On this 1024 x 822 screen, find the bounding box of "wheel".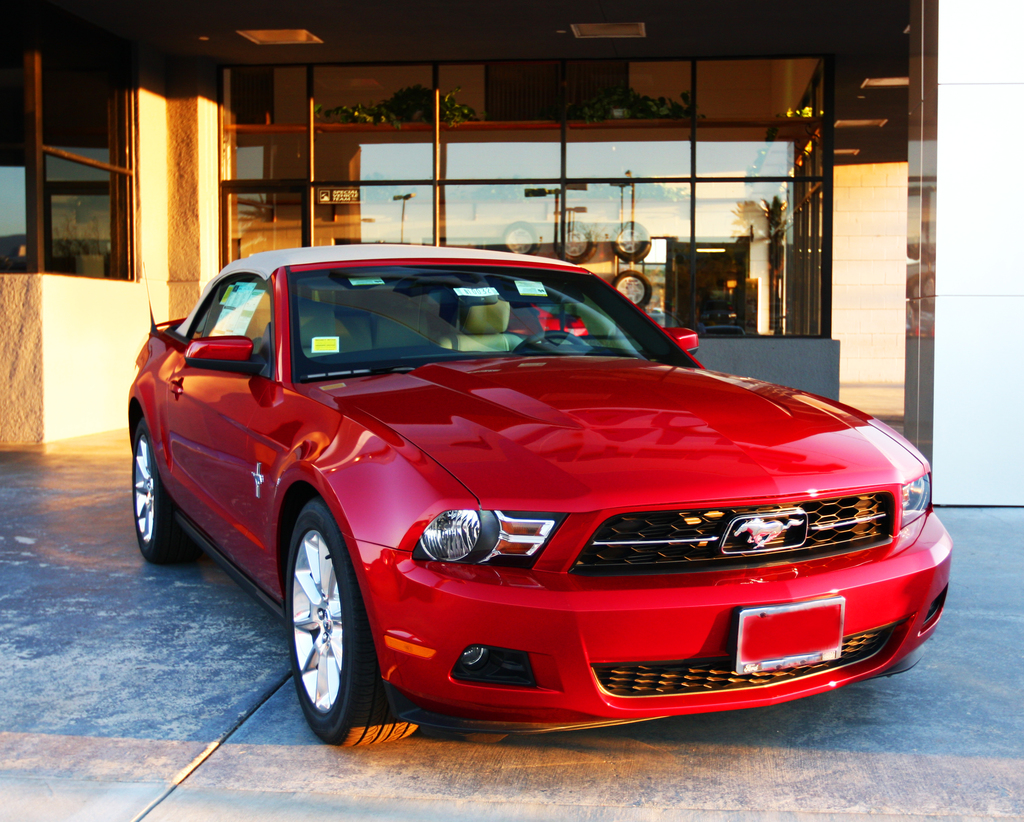
Bounding box: 125:430:191:563.
